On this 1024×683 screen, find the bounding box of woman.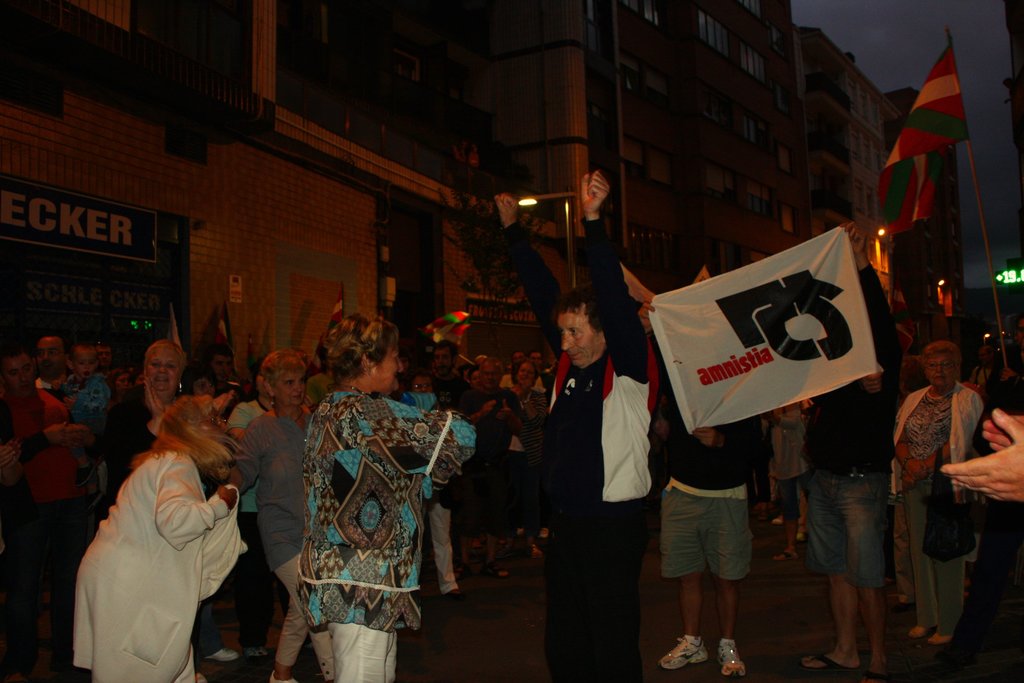
Bounding box: select_region(109, 338, 292, 682).
